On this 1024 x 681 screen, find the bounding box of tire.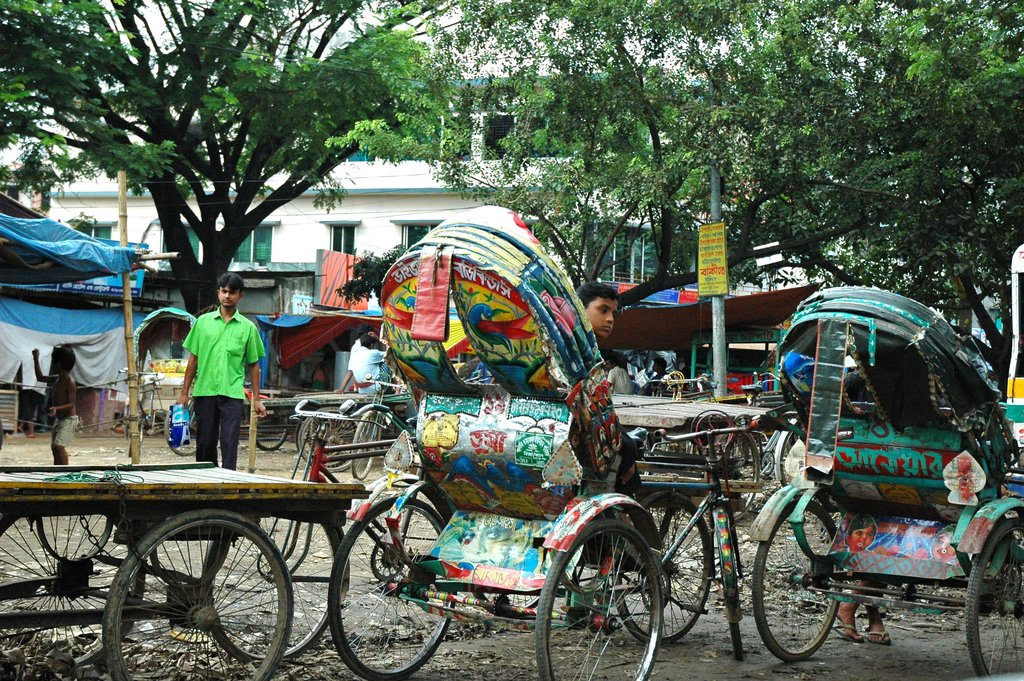
Bounding box: l=691, t=425, r=760, b=518.
